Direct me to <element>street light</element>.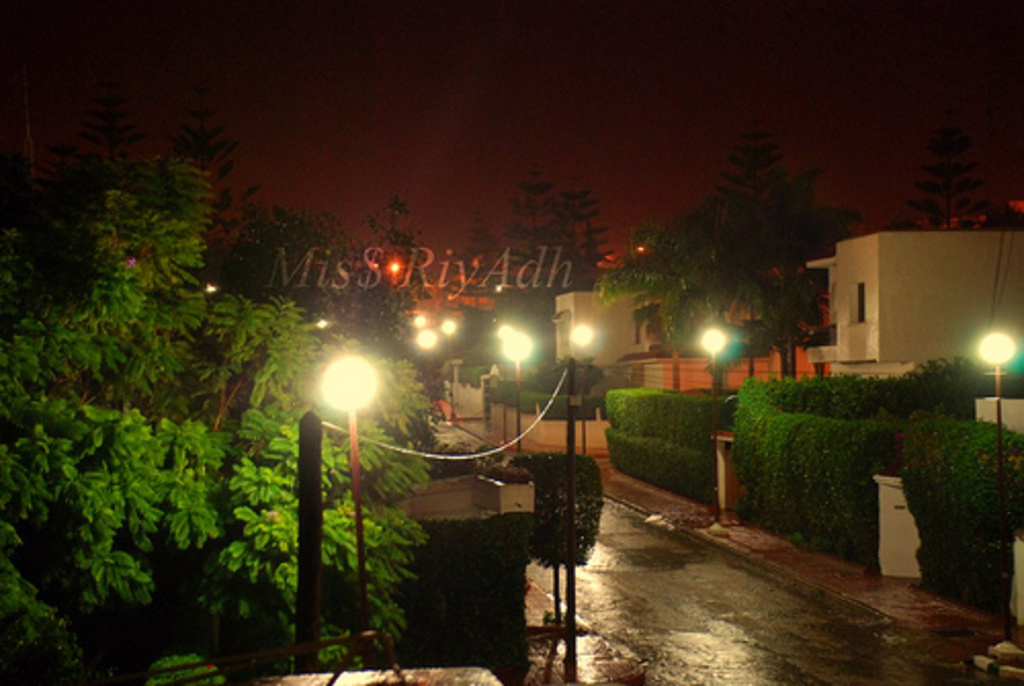
Direction: rect(569, 328, 596, 453).
